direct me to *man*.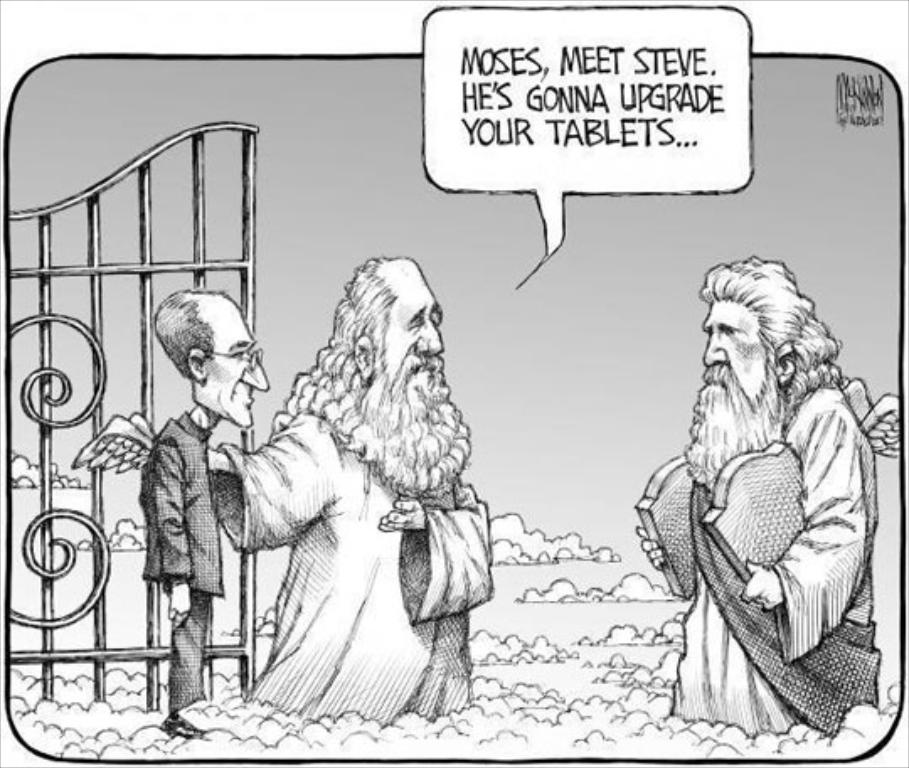
Direction: (left=136, top=290, right=278, bottom=731).
